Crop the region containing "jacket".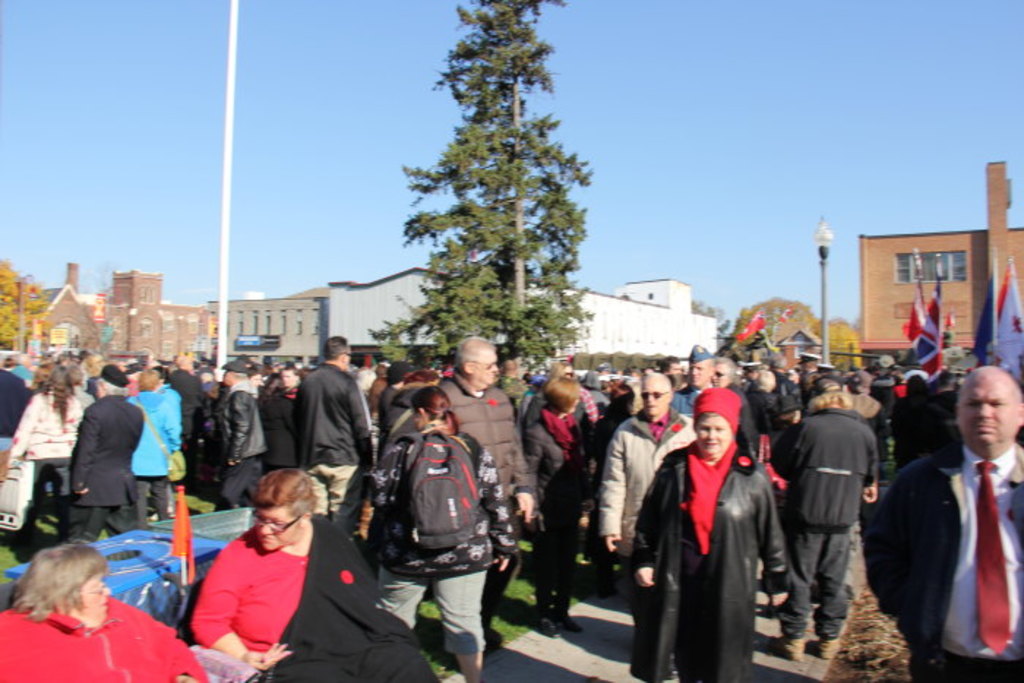
Crop region: box(641, 399, 787, 665).
